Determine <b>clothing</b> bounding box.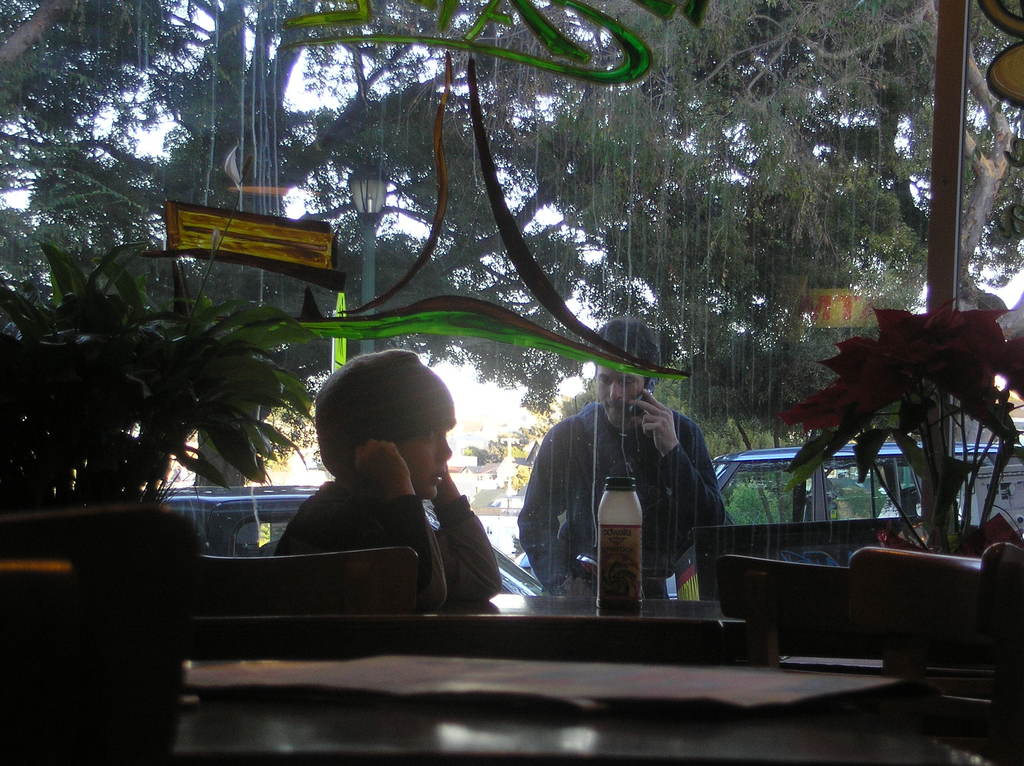
Determined: x1=532 y1=372 x2=723 y2=618.
